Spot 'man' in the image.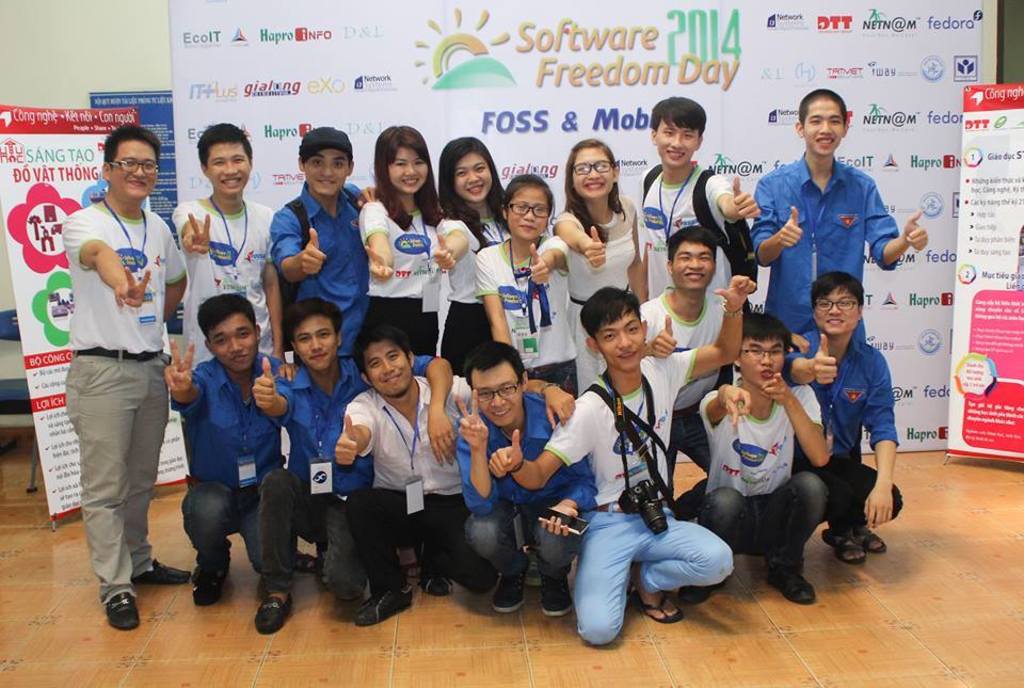
'man' found at x1=46, y1=119, x2=180, y2=619.
